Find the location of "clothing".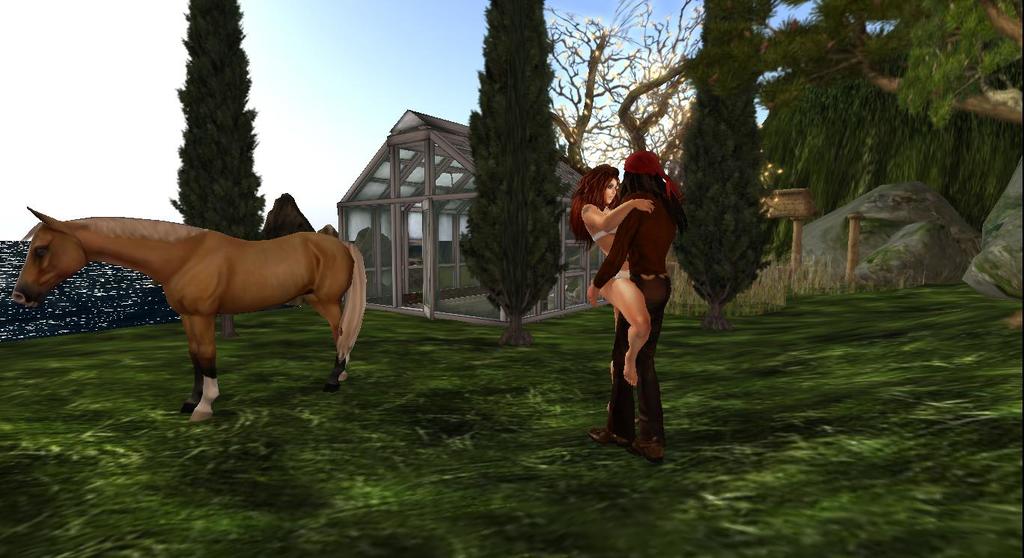
Location: BBox(595, 189, 661, 437).
